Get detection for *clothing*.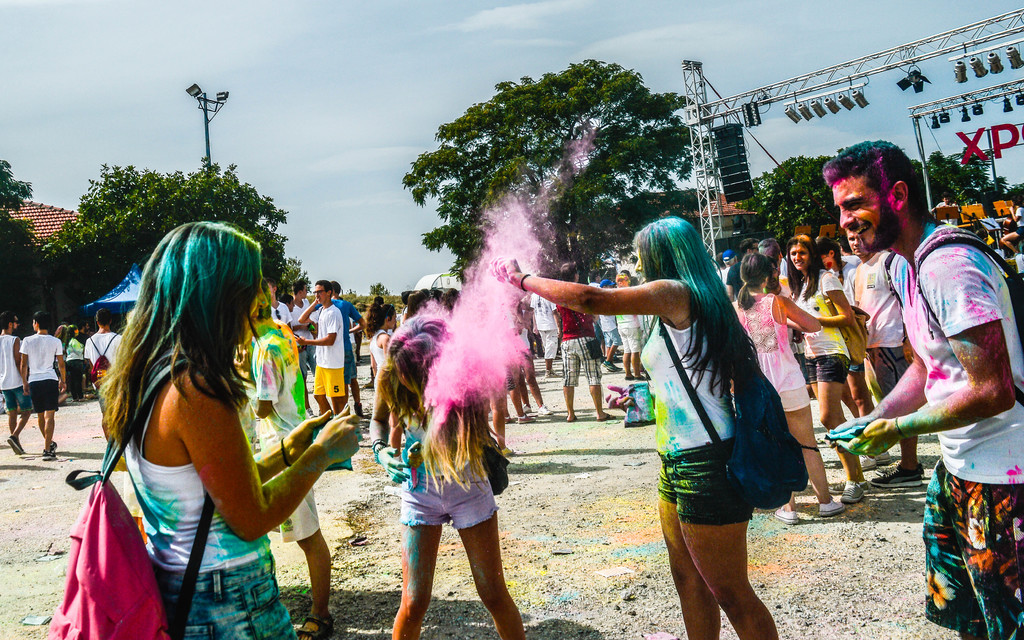
Detection: 266,302,294,327.
